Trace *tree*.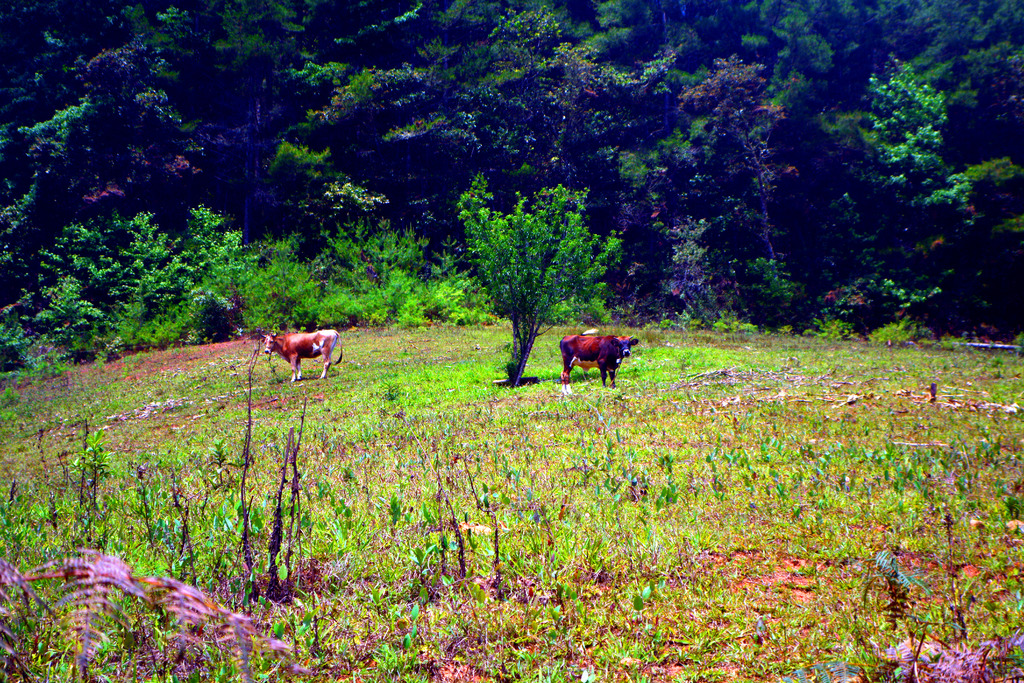
Traced to x1=454 y1=168 x2=618 y2=379.
